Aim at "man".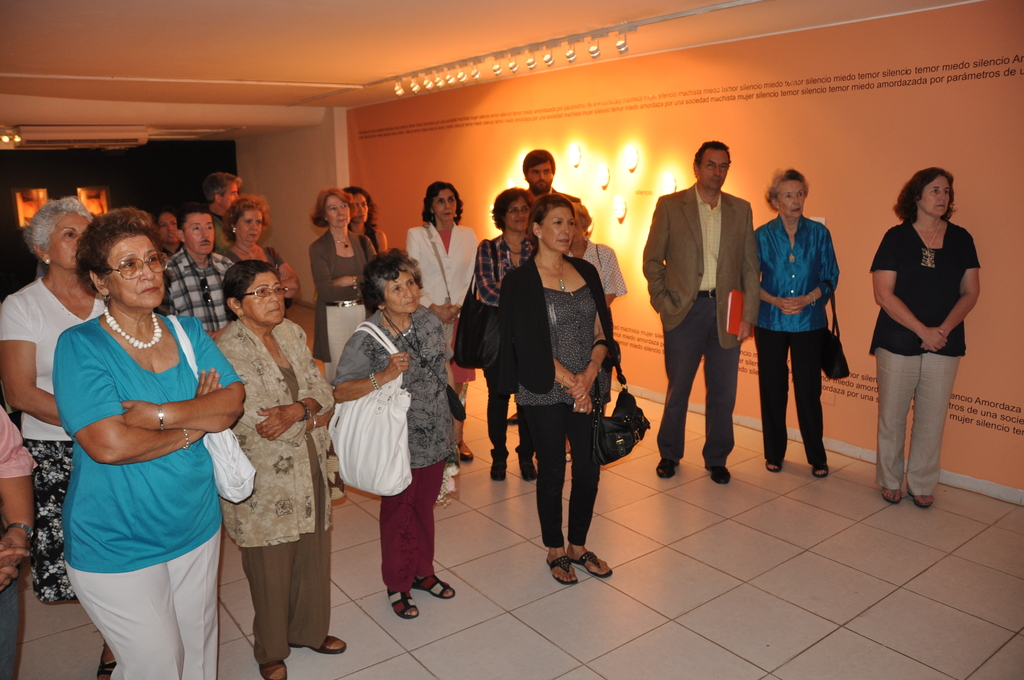
Aimed at left=202, top=172, right=243, bottom=257.
